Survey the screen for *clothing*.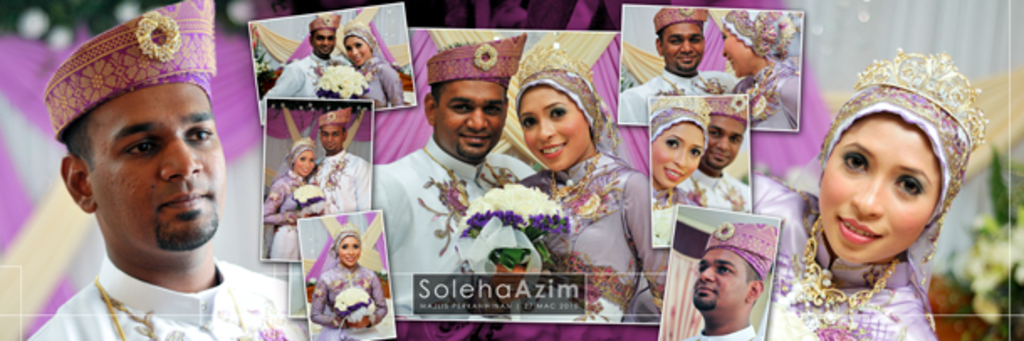
Survey found: bbox(311, 150, 371, 210).
